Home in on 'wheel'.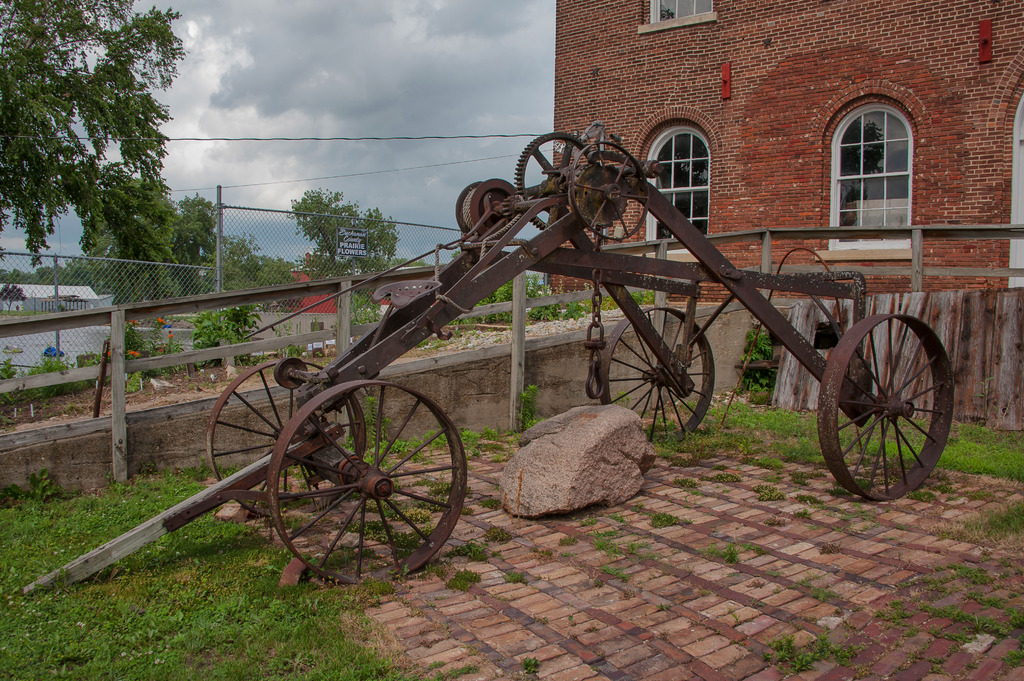
Homed in at 568, 136, 655, 243.
